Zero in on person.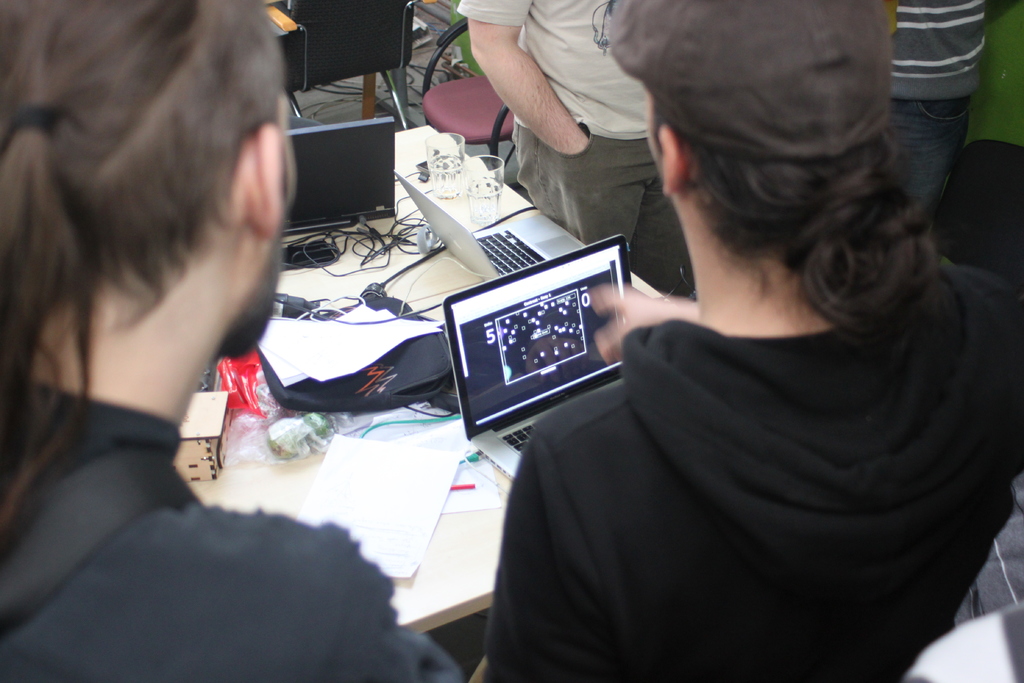
Zeroed in: 0,0,460,682.
